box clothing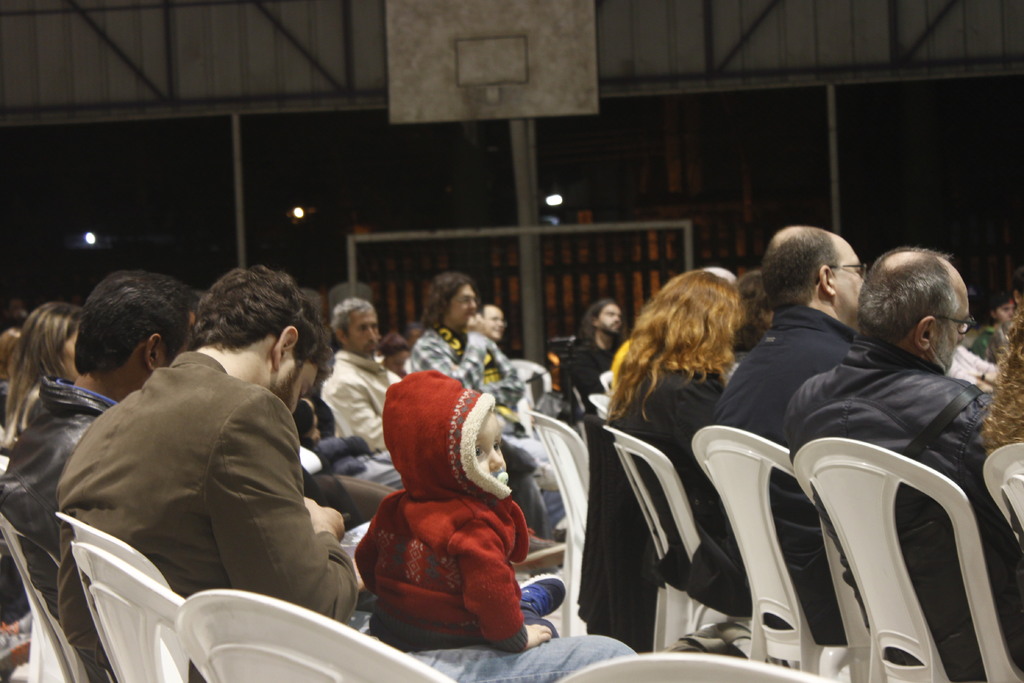
783,332,1019,682
